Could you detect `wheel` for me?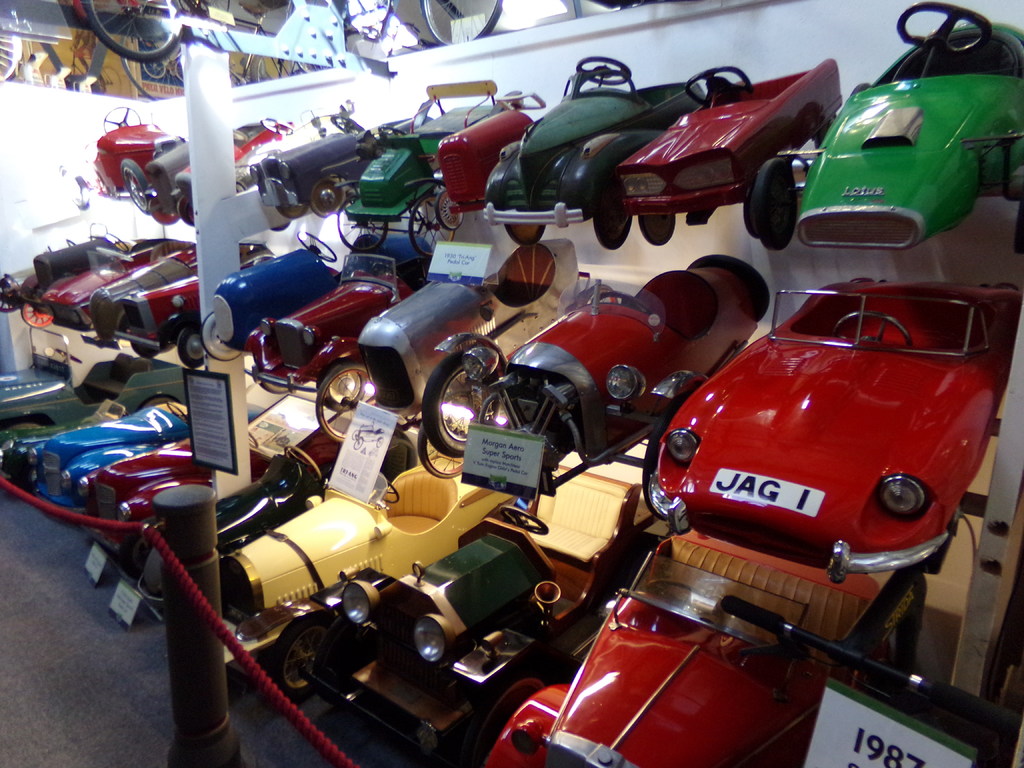
Detection result: select_region(478, 676, 546, 745).
